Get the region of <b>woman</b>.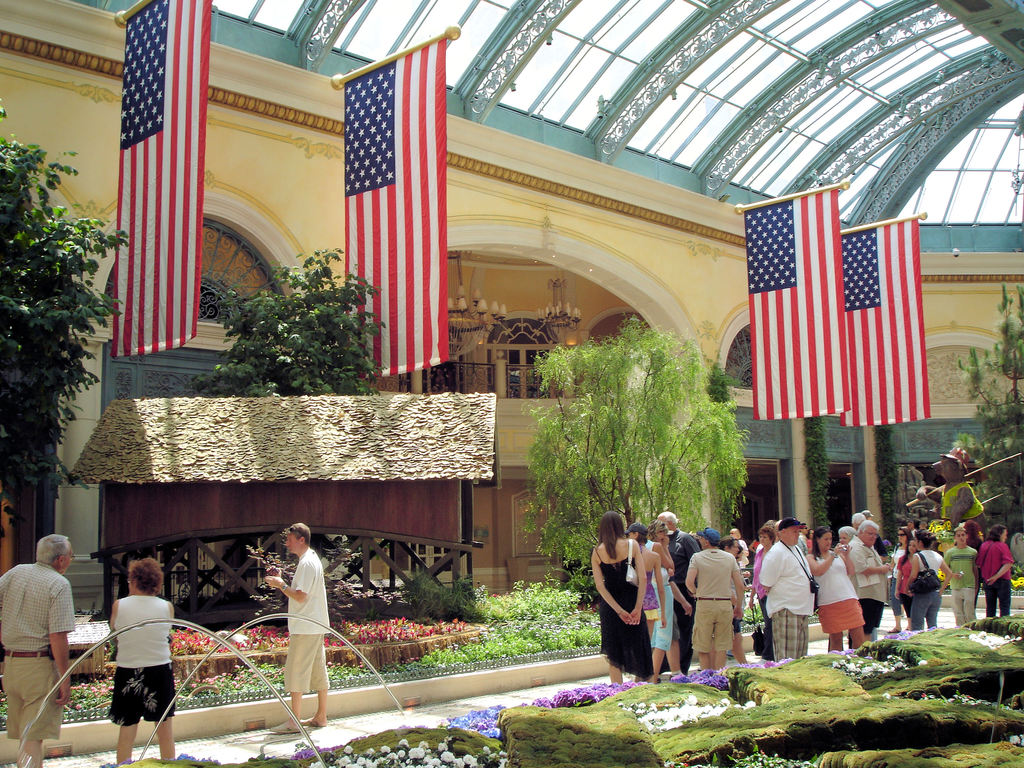
(x1=803, y1=525, x2=867, y2=646).
